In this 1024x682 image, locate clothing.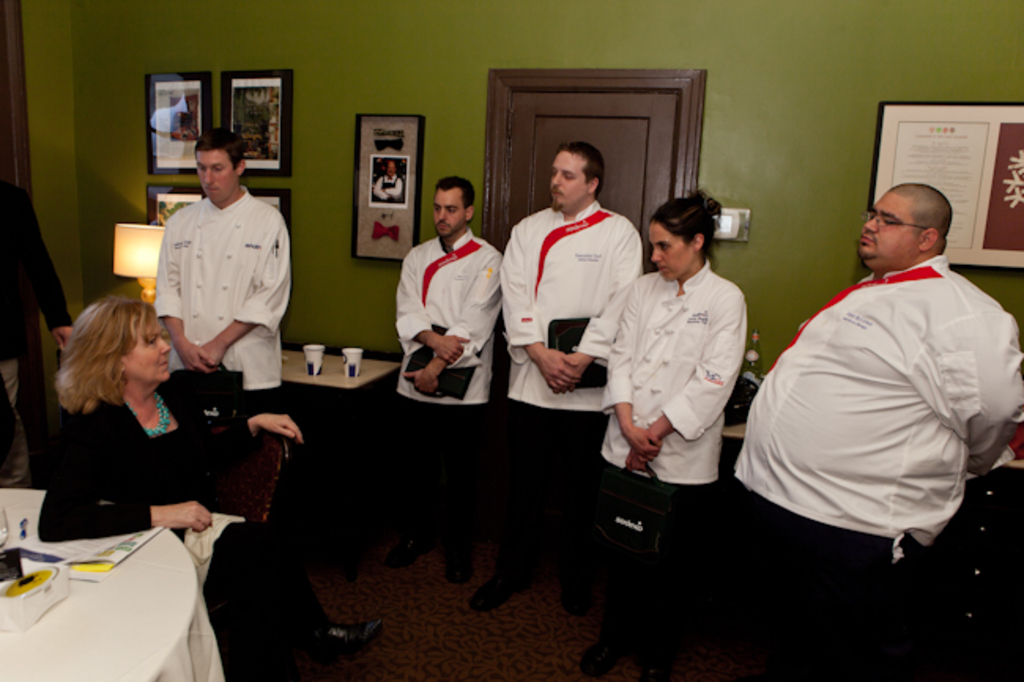
Bounding box: rect(599, 272, 718, 630).
